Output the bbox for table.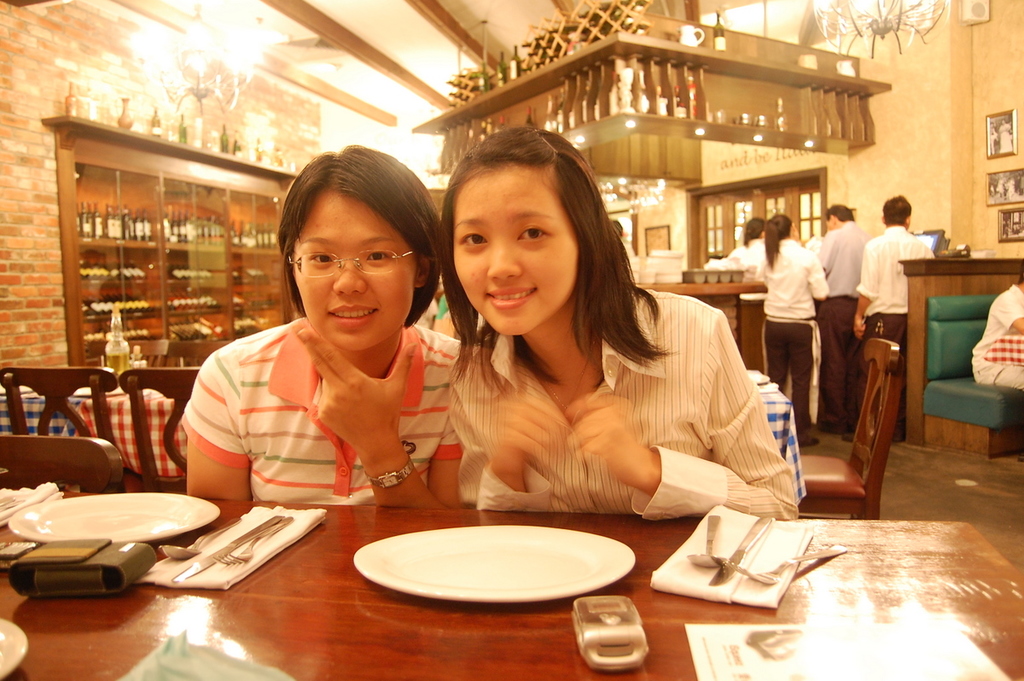
0, 365, 810, 497.
